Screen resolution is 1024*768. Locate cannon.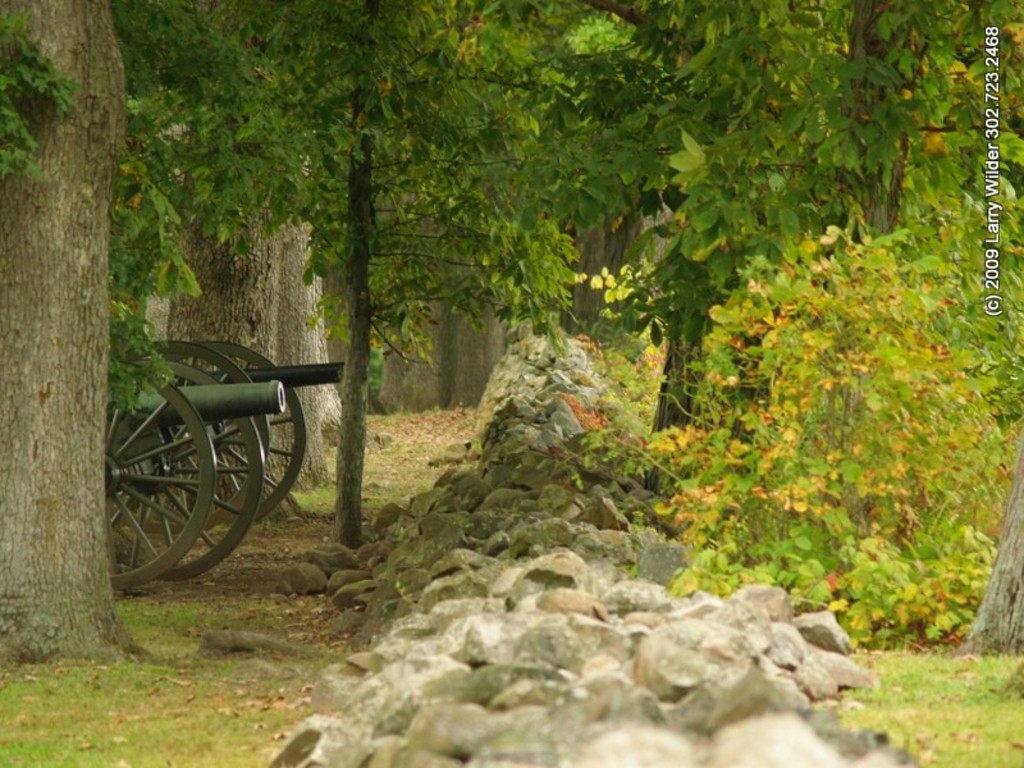
110 358 289 591.
